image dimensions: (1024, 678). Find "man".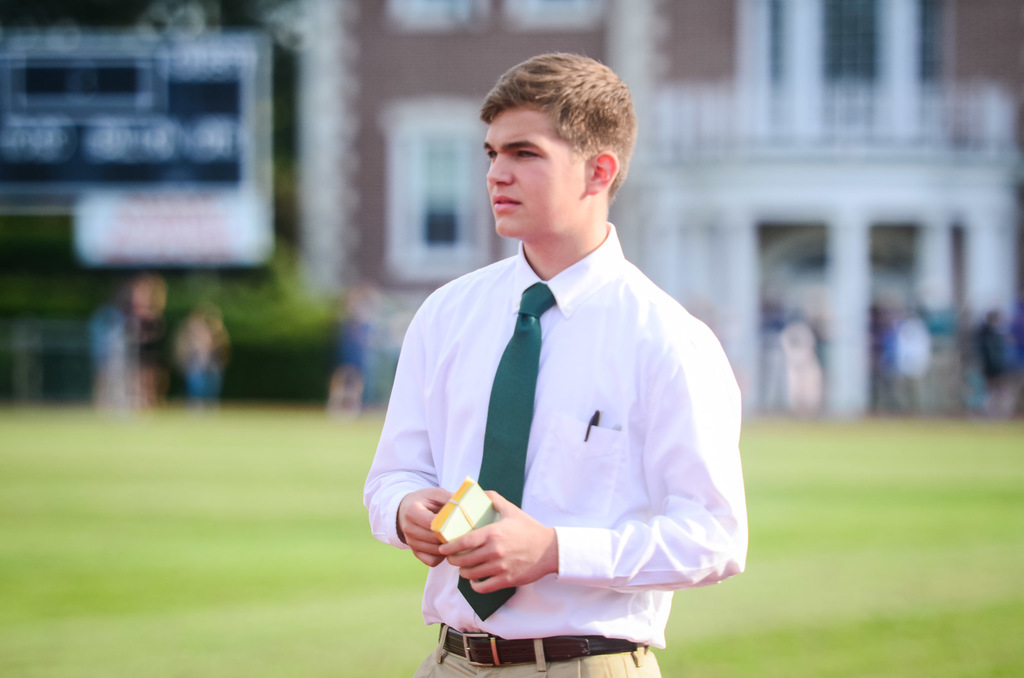
BBox(365, 52, 749, 671).
